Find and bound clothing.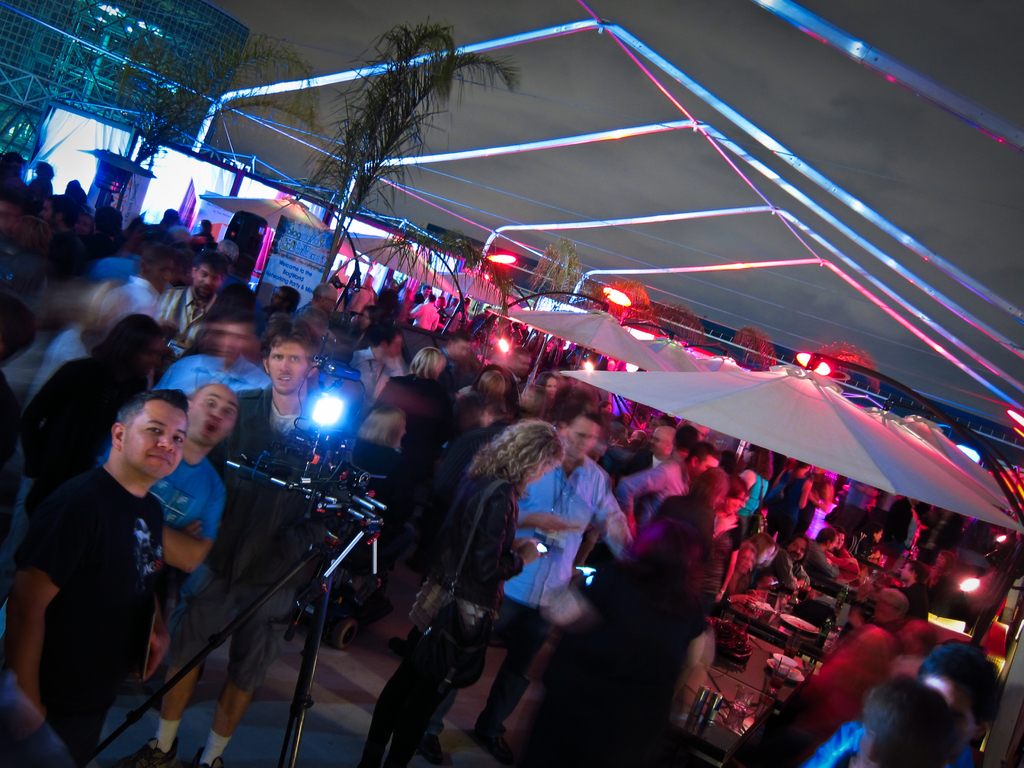
Bound: x1=500 y1=458 x2=620 y2=607.
